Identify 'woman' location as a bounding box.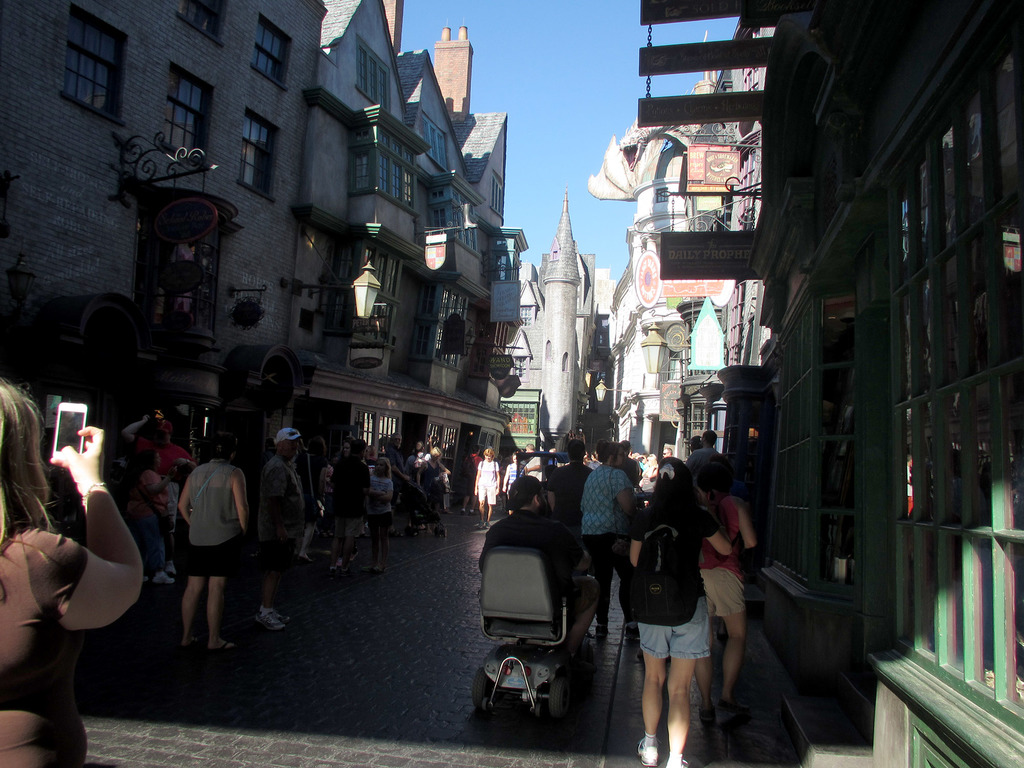
0, 372, 149, 767.
